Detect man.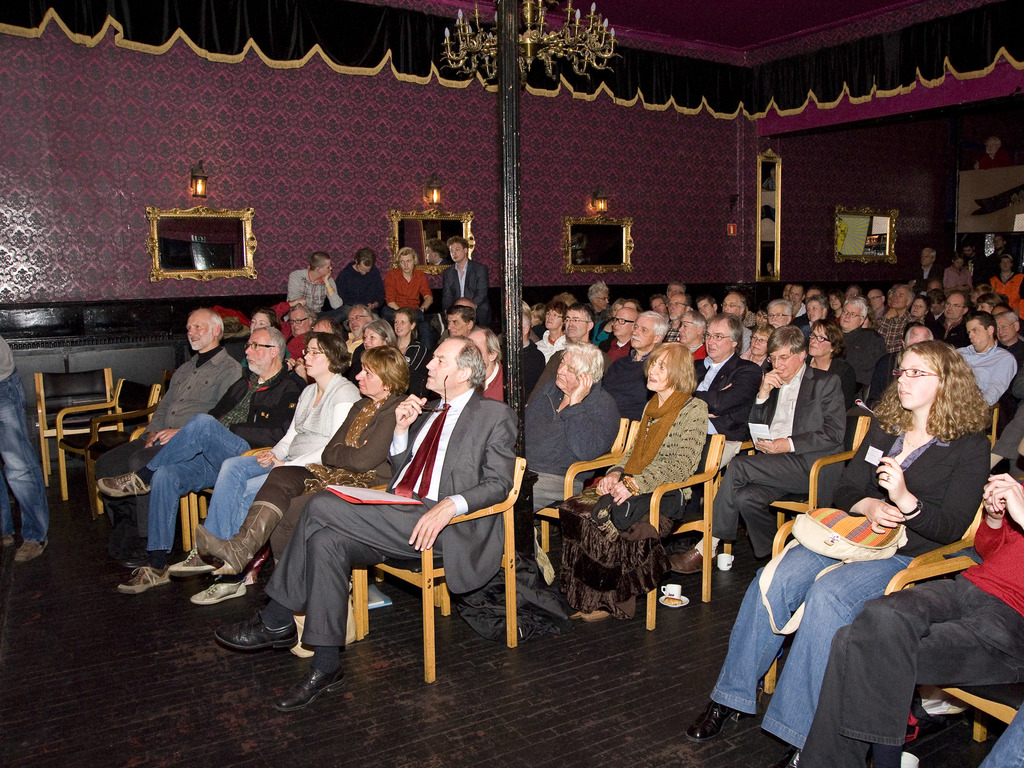
Detected at [831, 295, 887, 423].
